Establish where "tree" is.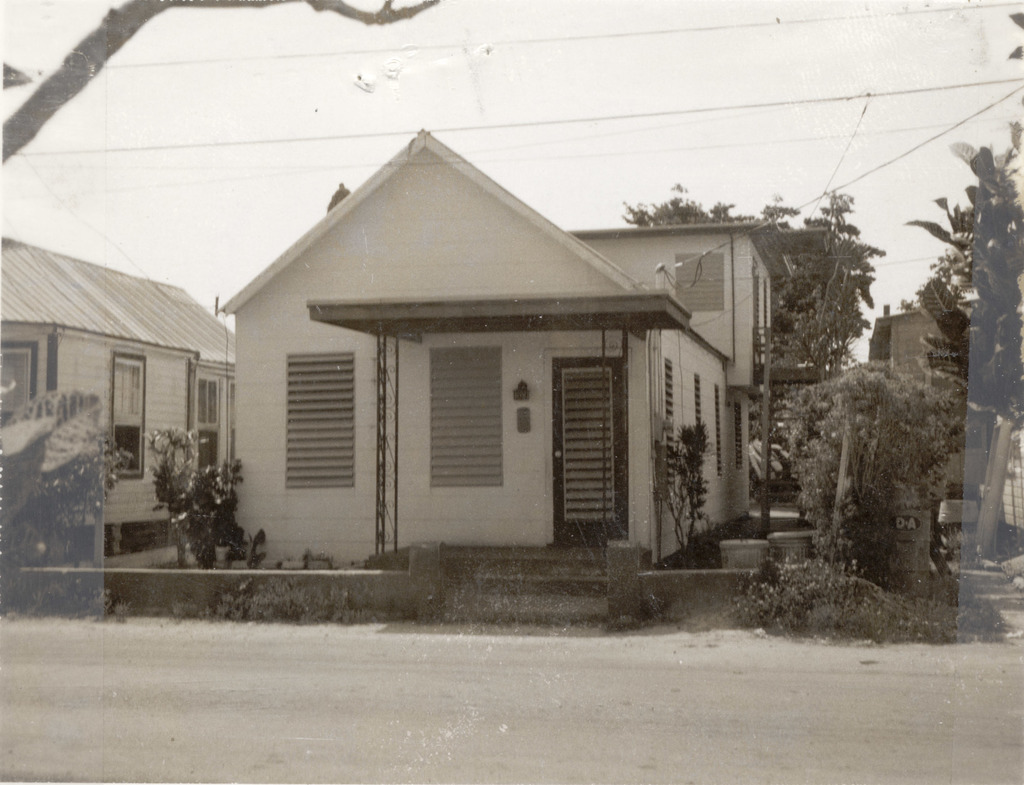
Established at [618,182,884,373].
